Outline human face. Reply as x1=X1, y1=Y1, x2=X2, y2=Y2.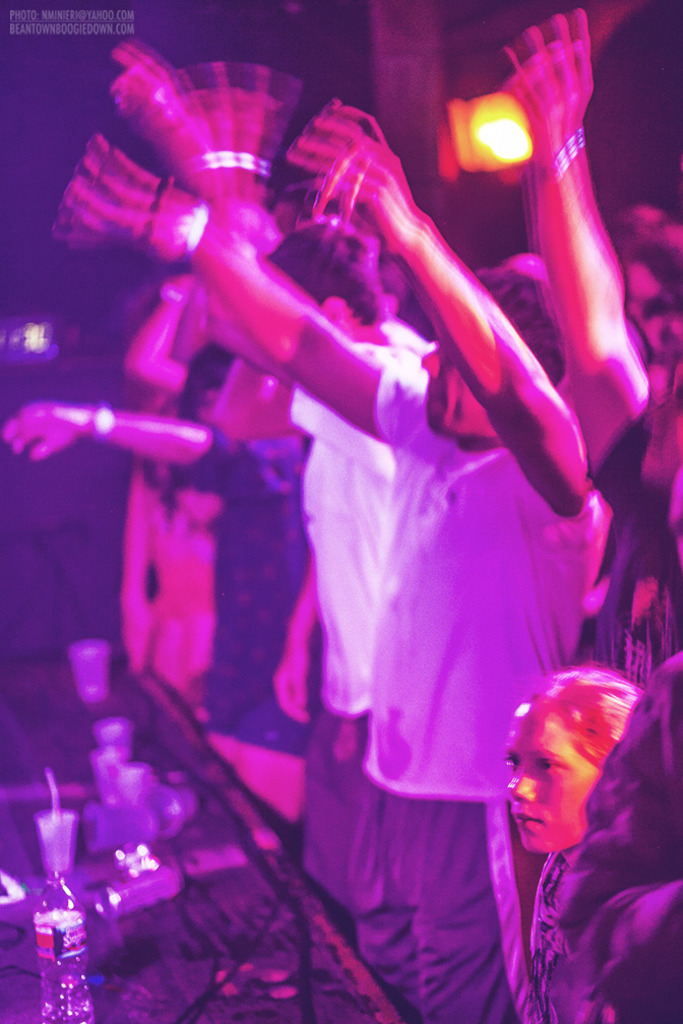
x1=424, y1=329, x2=500, y2=438.
